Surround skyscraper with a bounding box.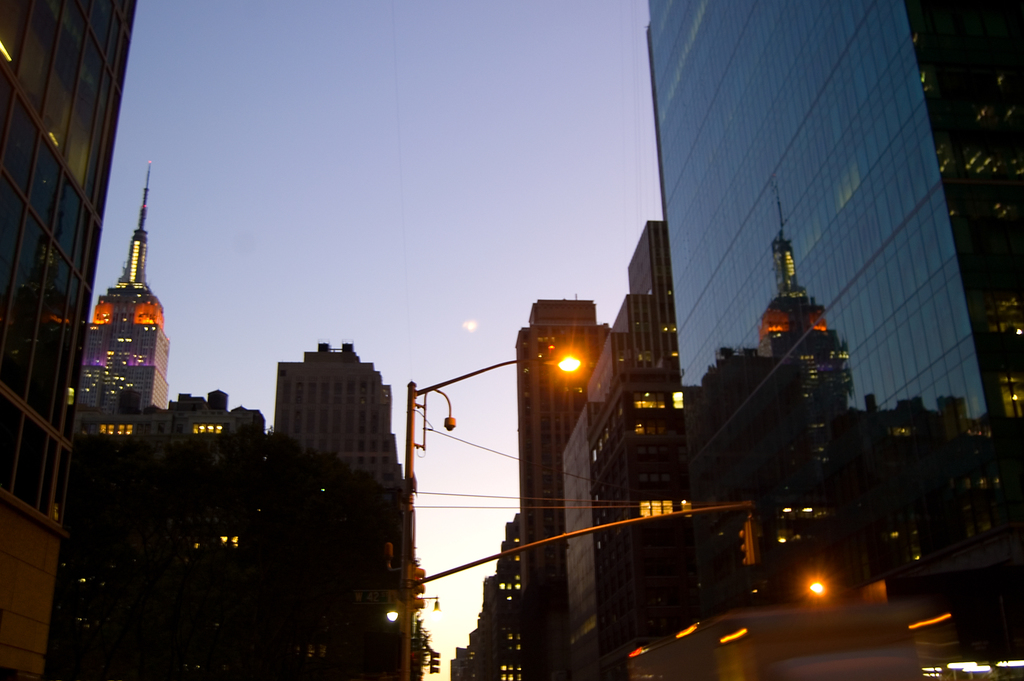
detection(515, 297, 614, 680).
